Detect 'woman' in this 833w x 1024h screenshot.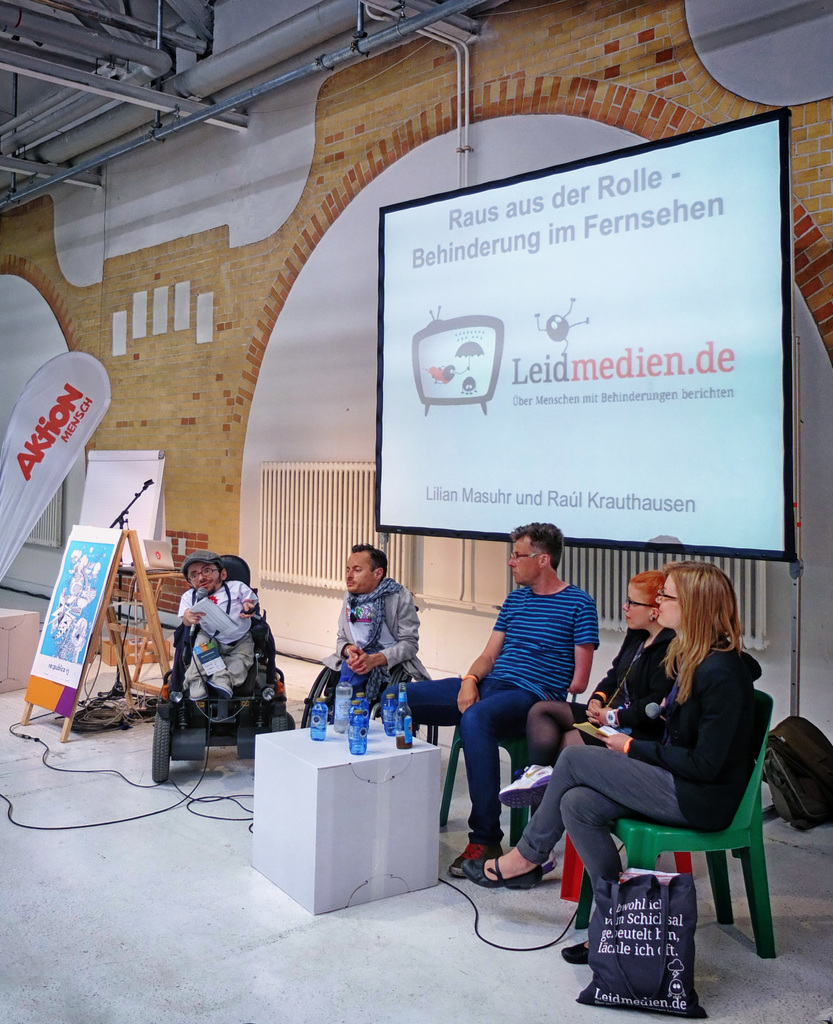
Detection: Rect(502, 566, 682, 890).
